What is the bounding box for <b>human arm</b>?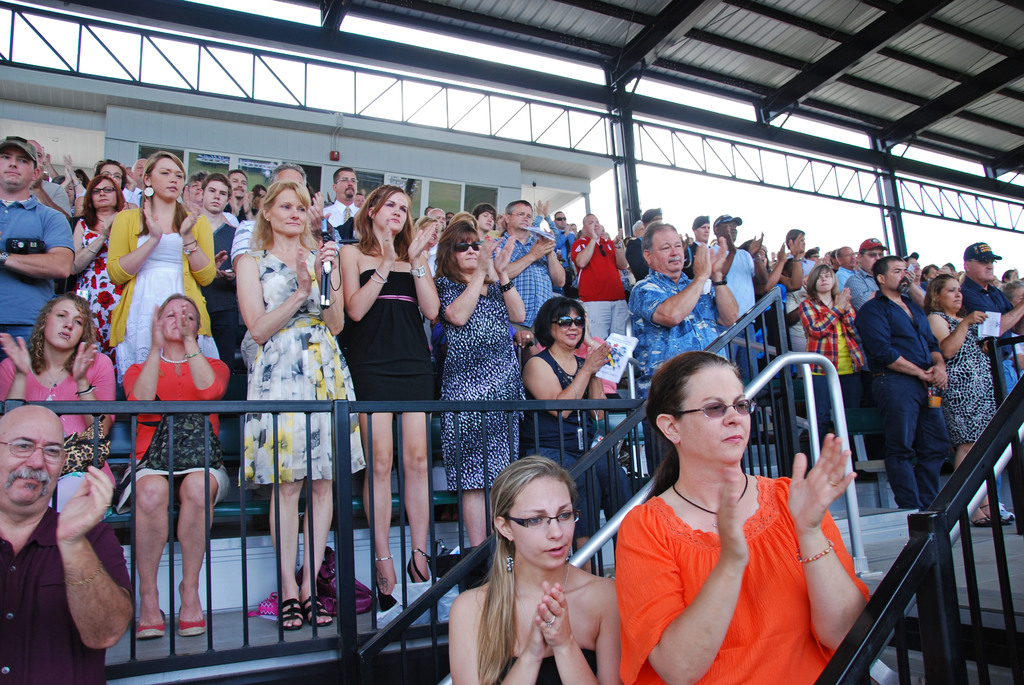
bbox(538, 236, 576, 288).
